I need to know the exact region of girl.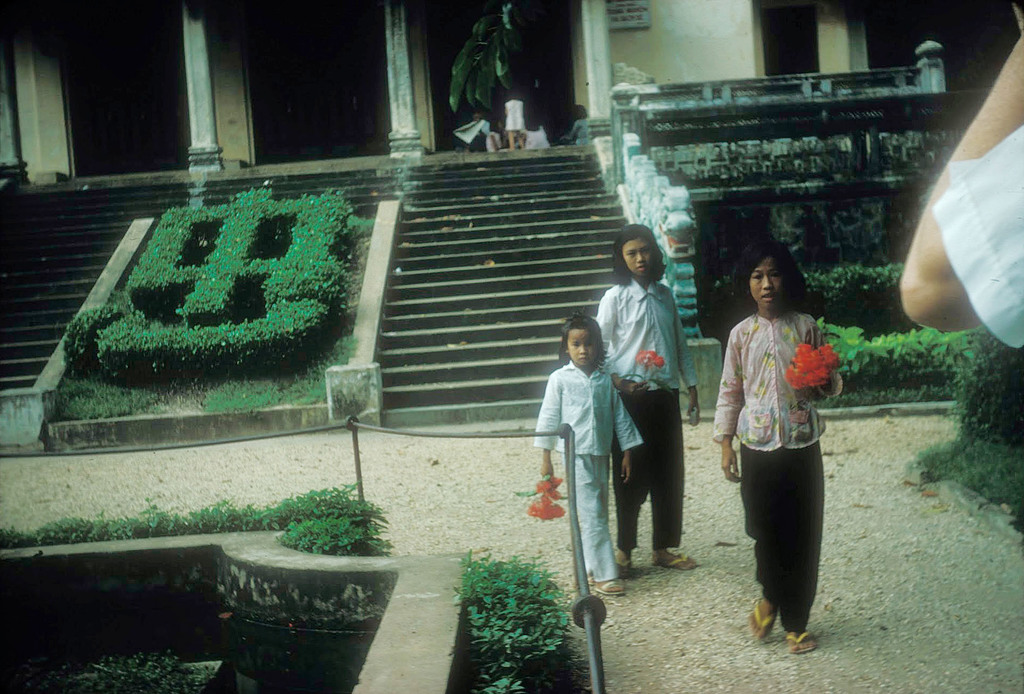
Region: [535, 319, 637, 597].
